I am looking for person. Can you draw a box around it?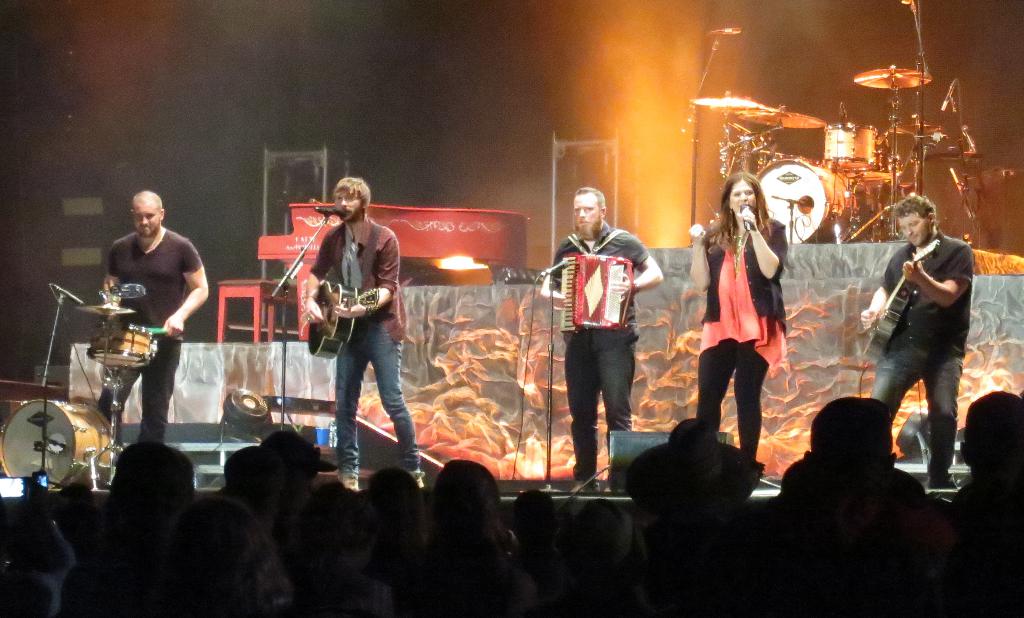
Sure, the bounding box is locate(863, 188, 975, 491).
